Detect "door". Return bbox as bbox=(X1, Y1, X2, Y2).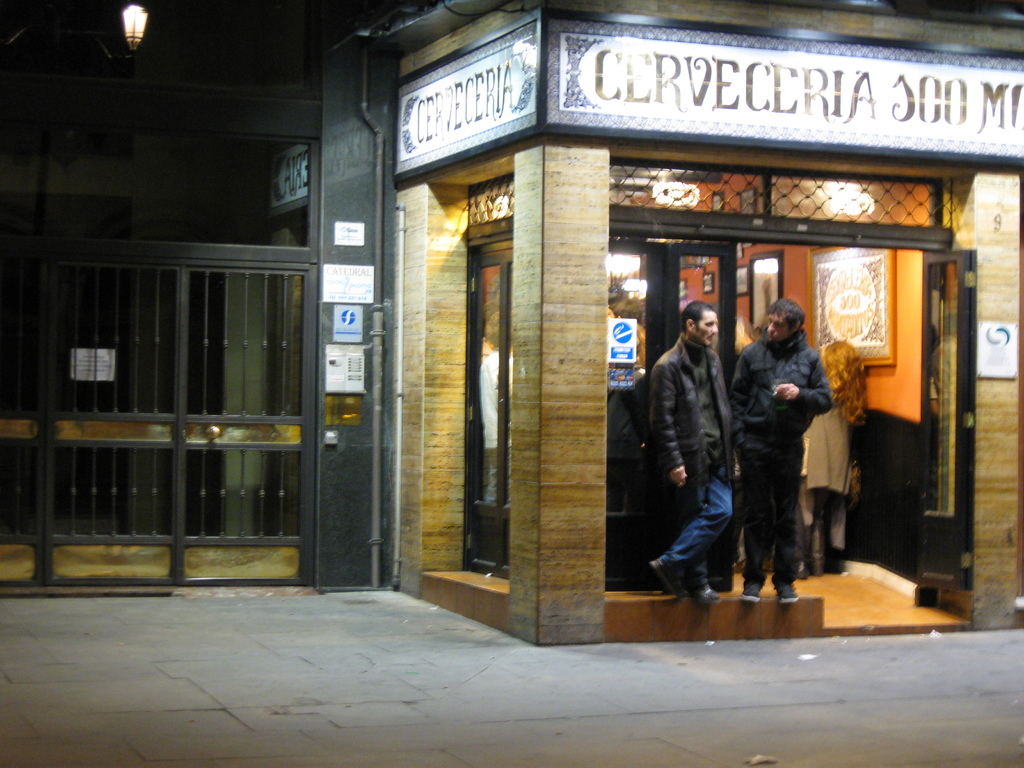
bbox=(915, 248, 981, 595).
